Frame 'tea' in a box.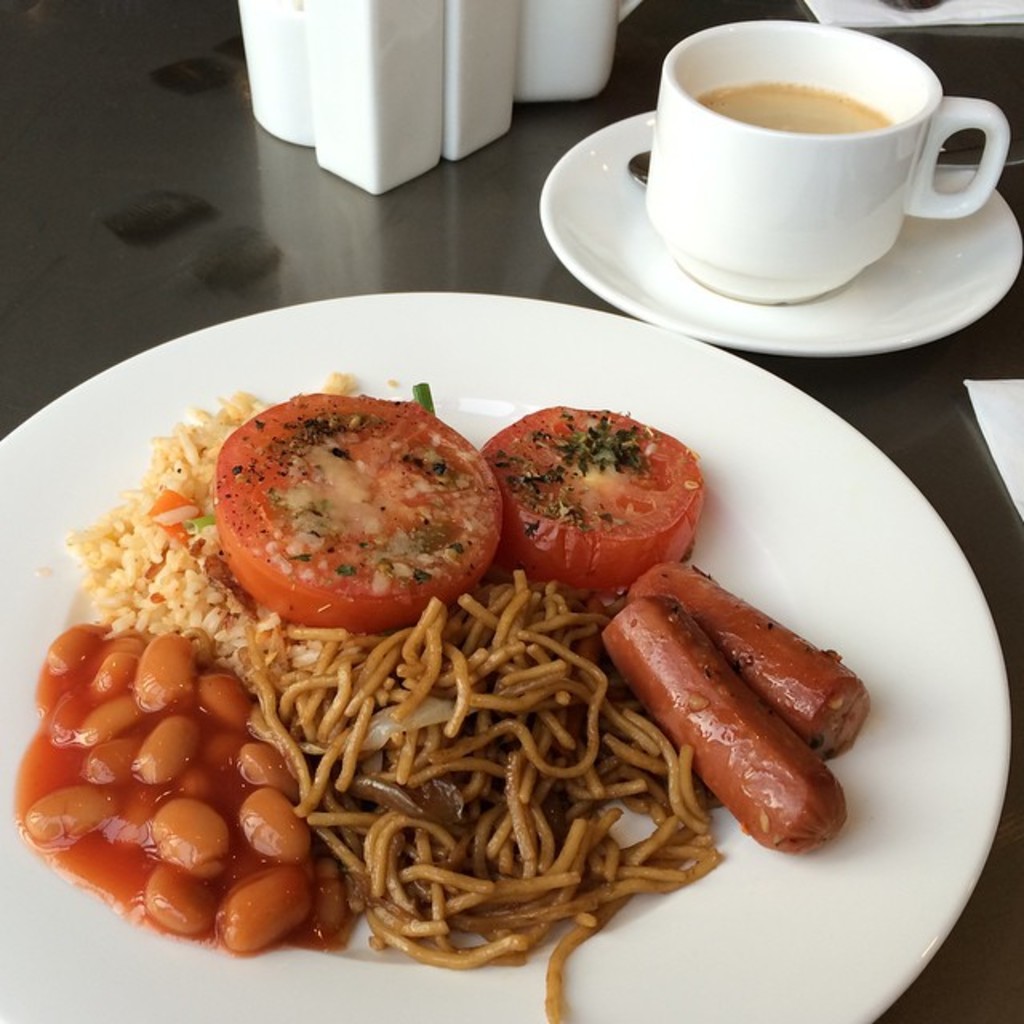
pyautogui.locateOnScreen(683, 83, 891, 134).
